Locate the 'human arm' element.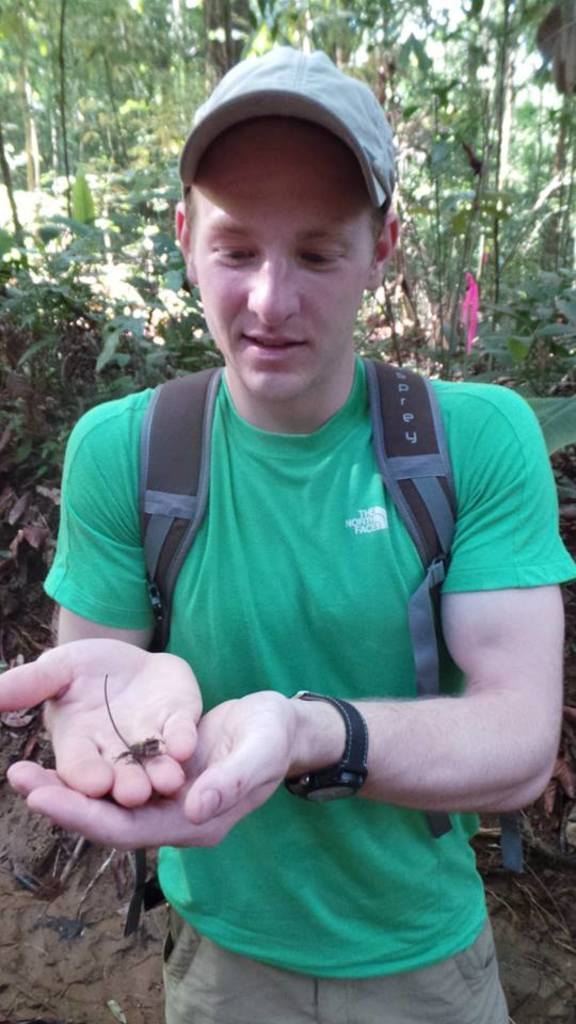
Element bbox: crop(0, 480, 205, 784).
